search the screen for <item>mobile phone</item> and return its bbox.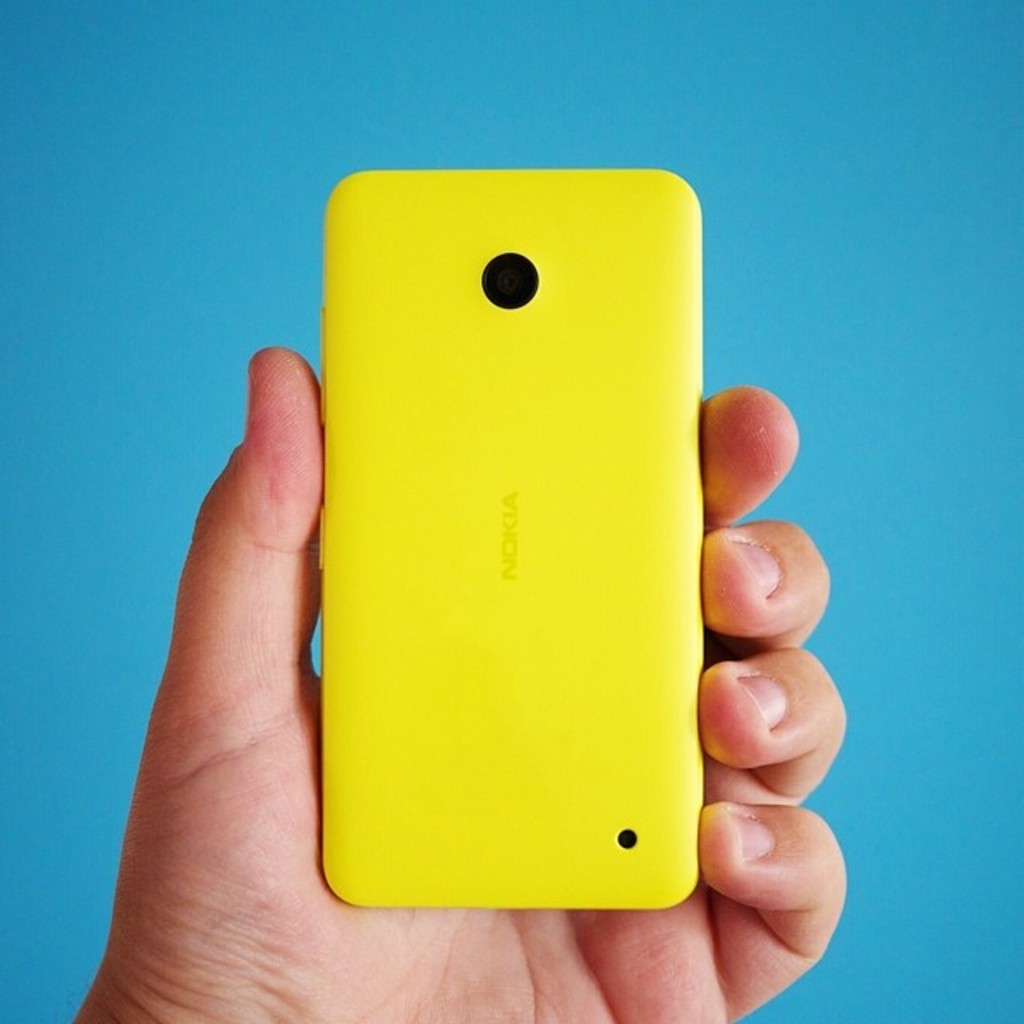
Found: 277, 195, 736, 939.
